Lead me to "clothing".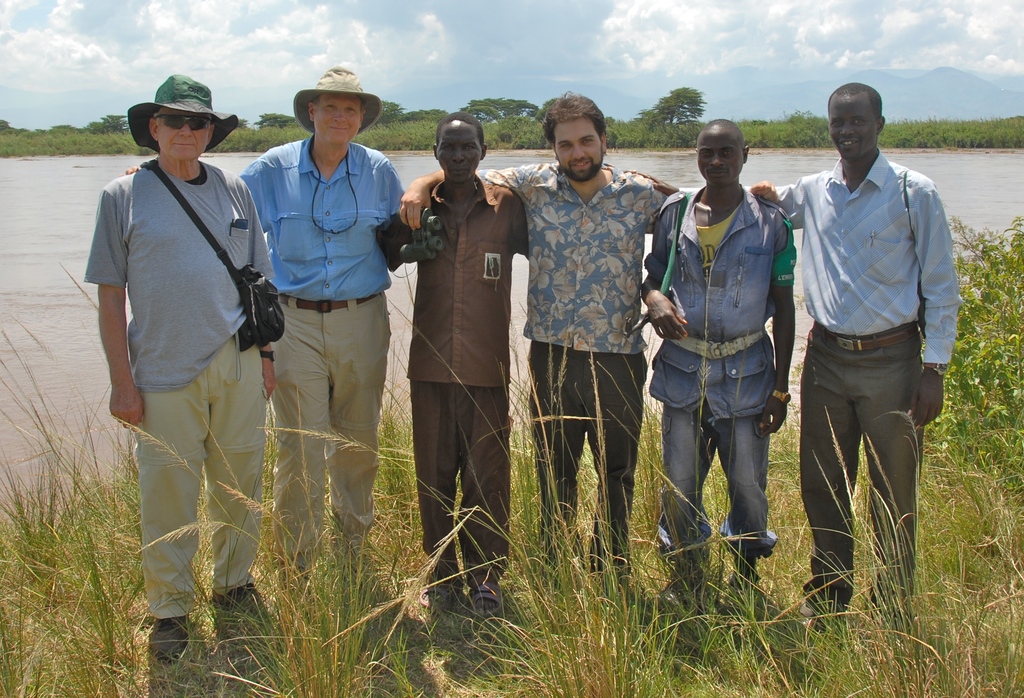
Lead to bbox=(402, 177, 531, 583).
